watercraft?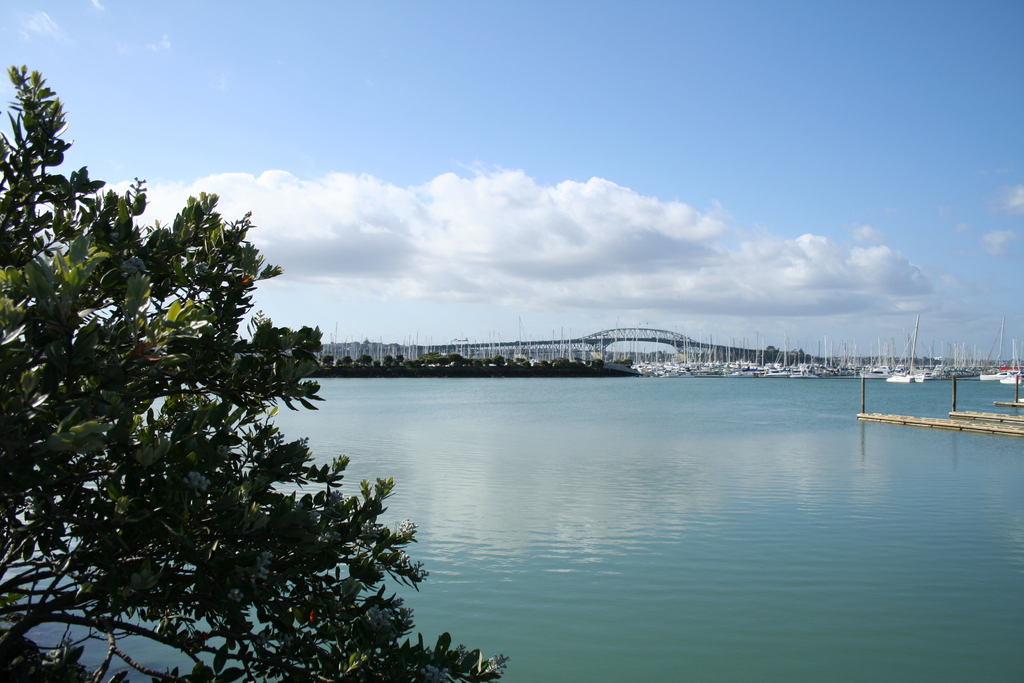
detection(794, 347, 830, 385)
